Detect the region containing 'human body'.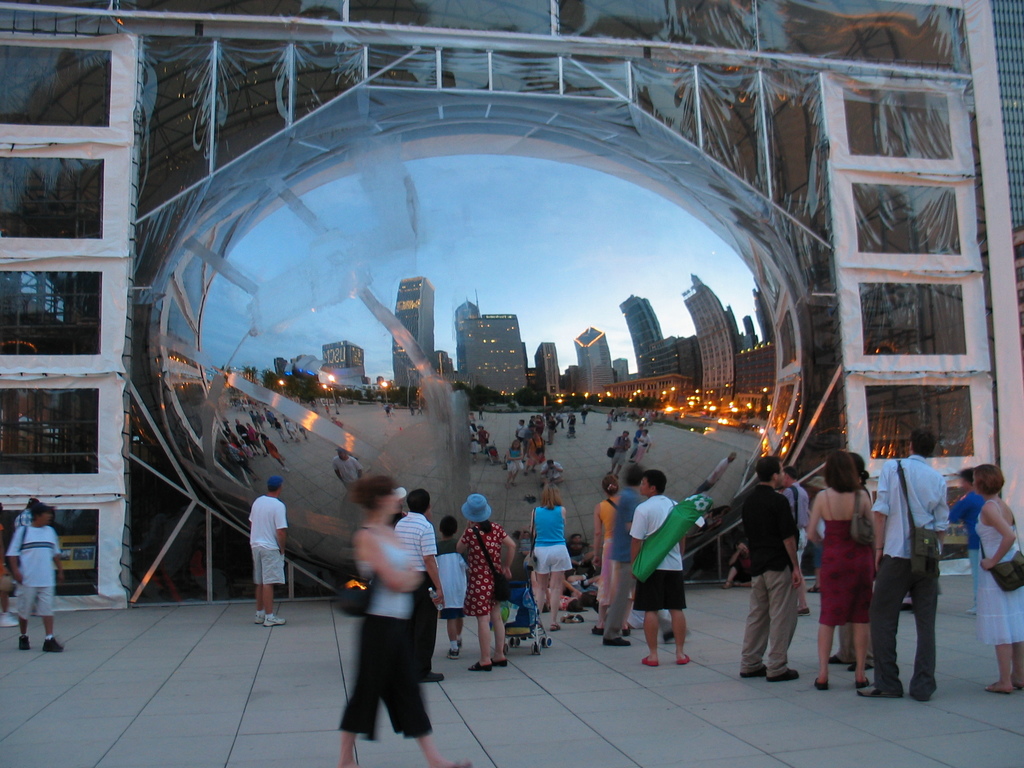
box=[464, 521, 515, 672].
